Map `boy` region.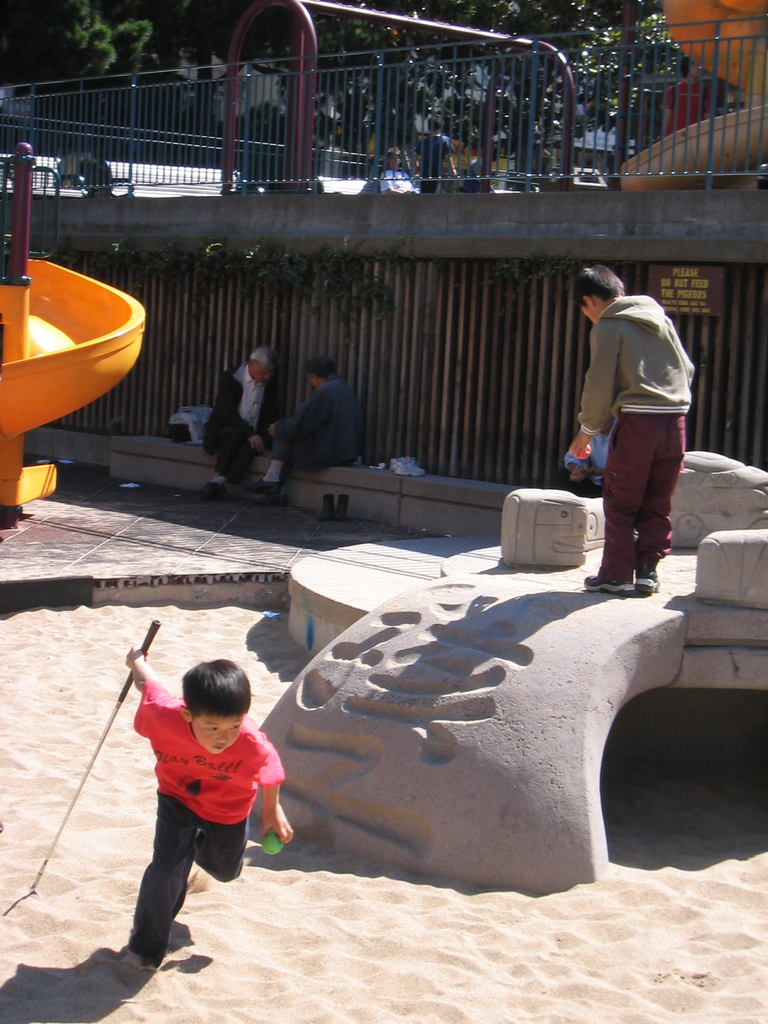
Mapped to 116,657,298,975.
